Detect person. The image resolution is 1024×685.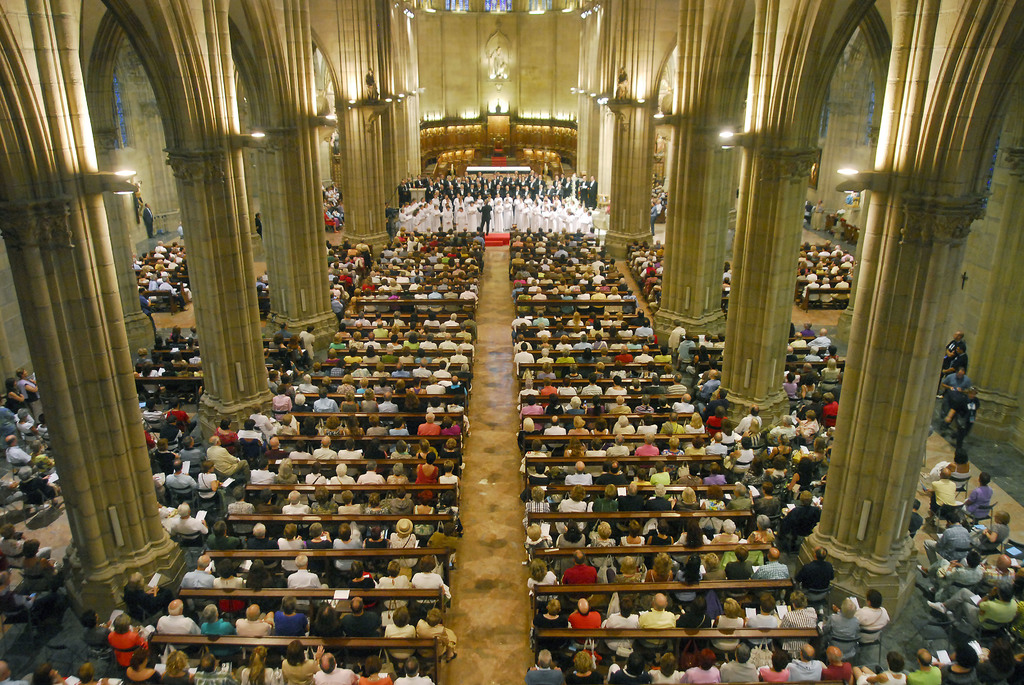
{"left": 364, "top": 388, "right": 382, "bottom": 412}.
